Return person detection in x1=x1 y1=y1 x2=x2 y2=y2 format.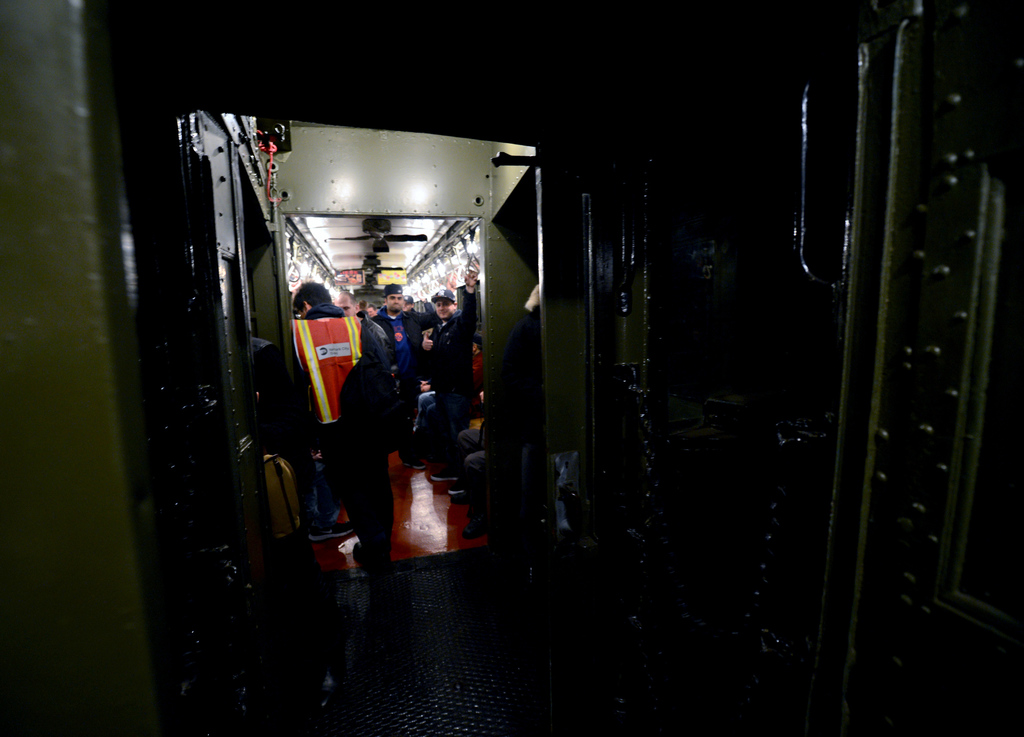
x1=403 y1=295 x2=415 y2=312.
